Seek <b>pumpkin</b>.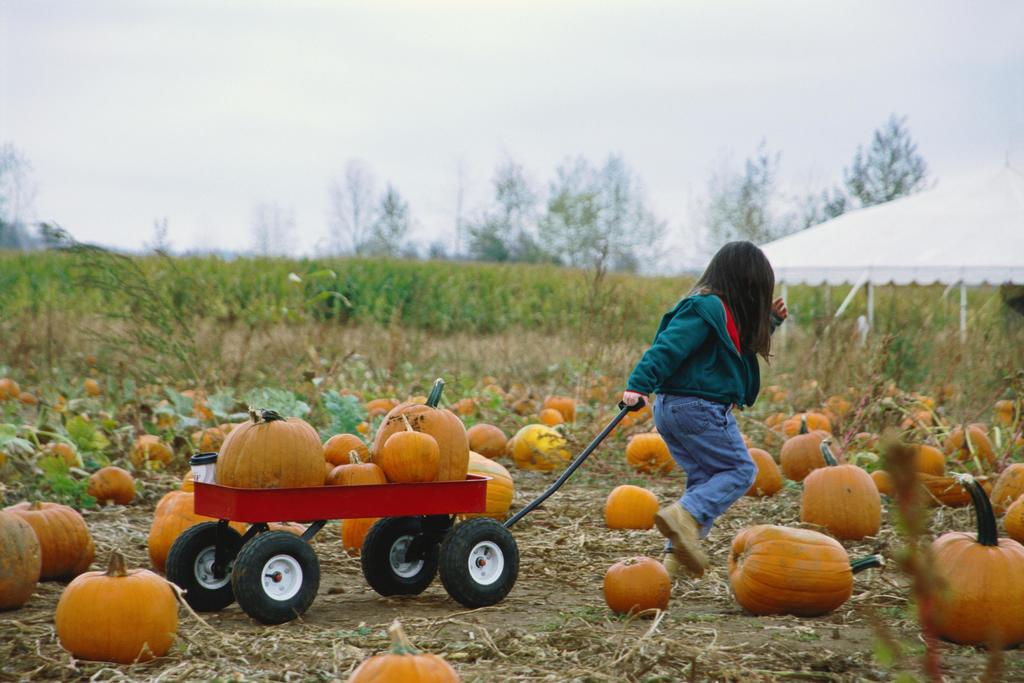
pyautogui.locateOnScreen(600, 551, 673, 621).
